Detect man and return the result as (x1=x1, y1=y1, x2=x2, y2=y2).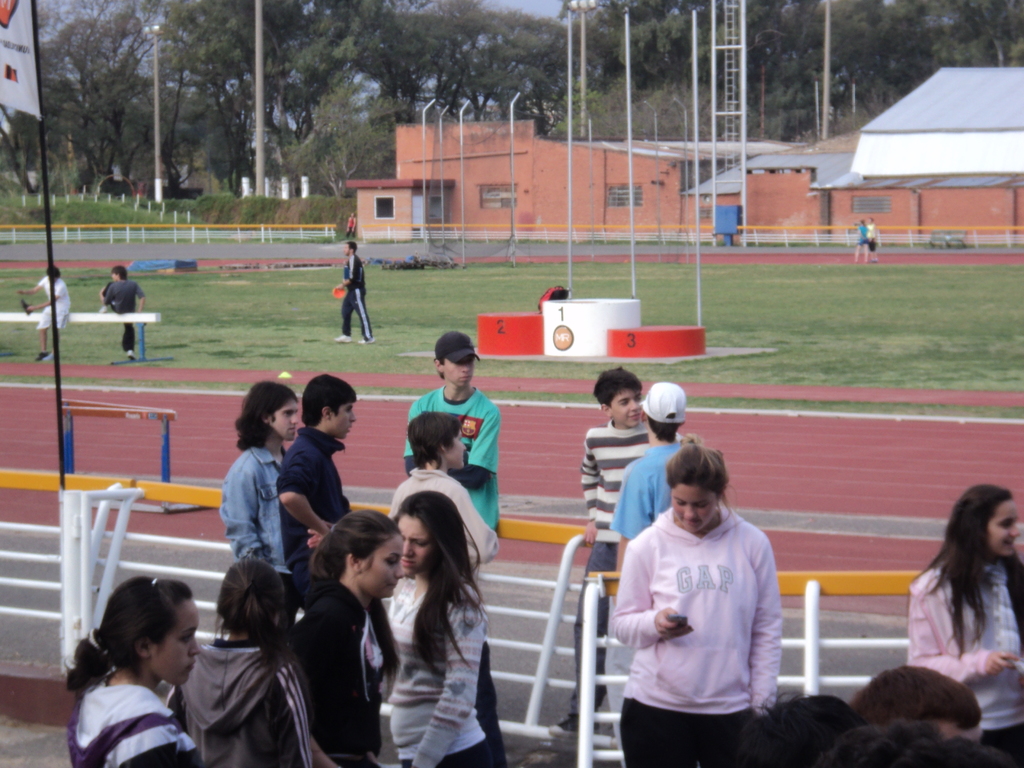
(x1=275, y1=375, x2=358, y2=607).
